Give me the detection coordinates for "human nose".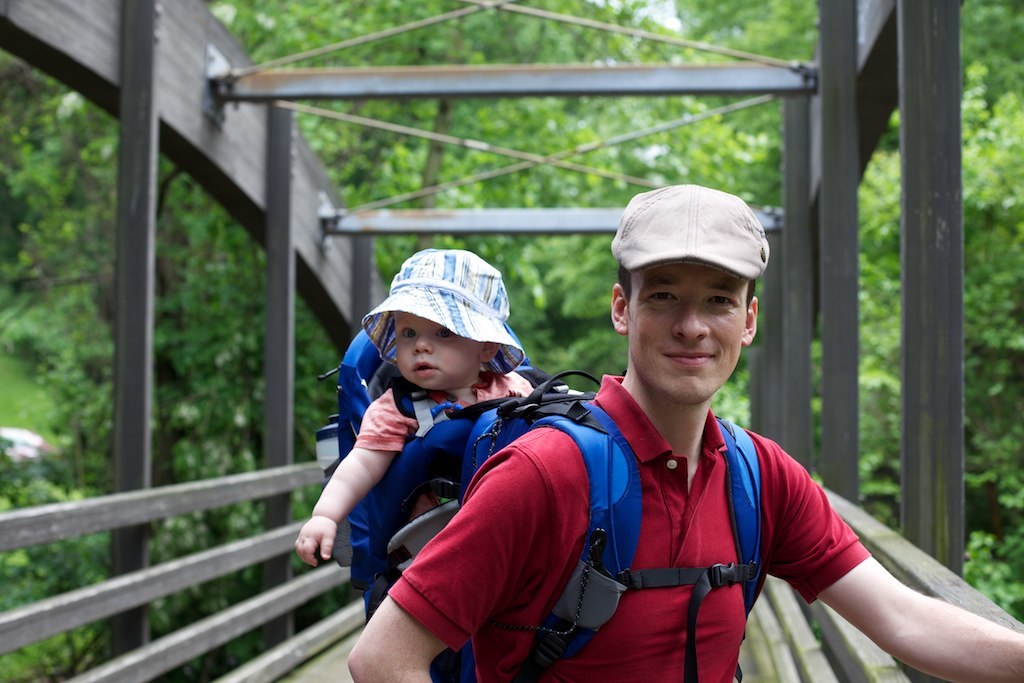
[670, 293, 711, 344].
